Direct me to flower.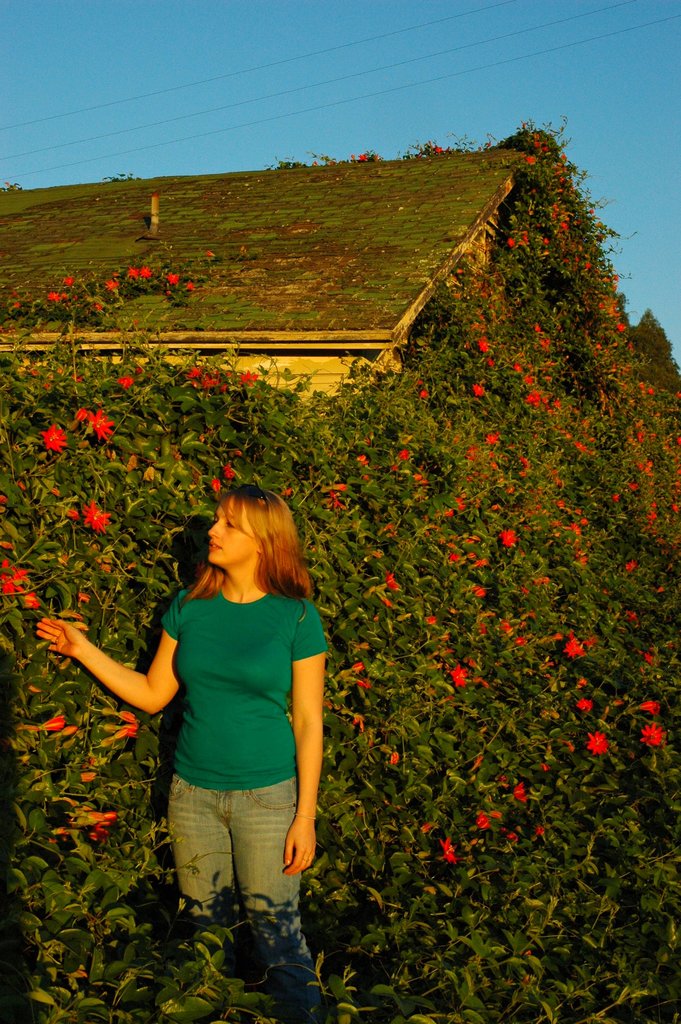
Direction: Rect(60, 274, 70, 288).
